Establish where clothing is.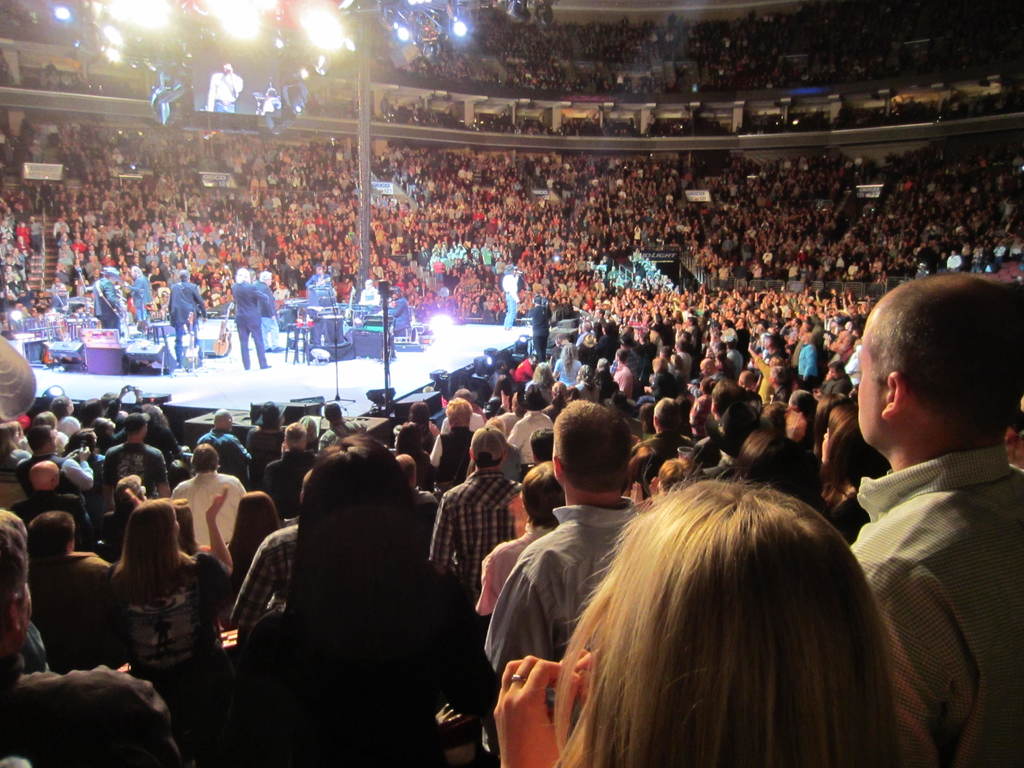
Established at 61,408,83,442.
